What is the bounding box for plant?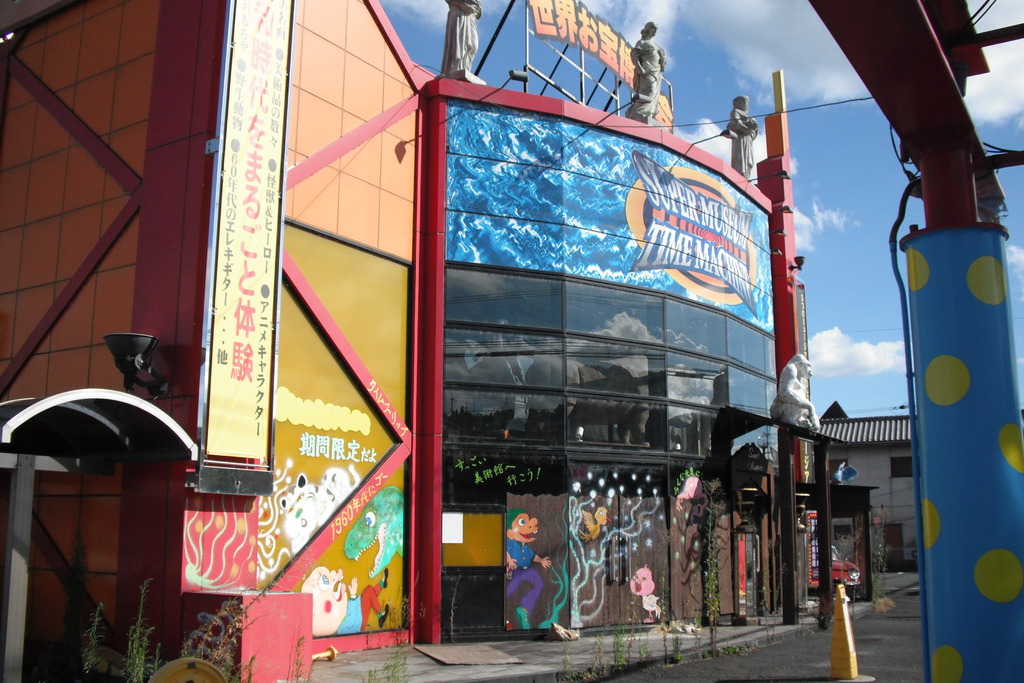
bbox=(724, 641, 738, 659).
